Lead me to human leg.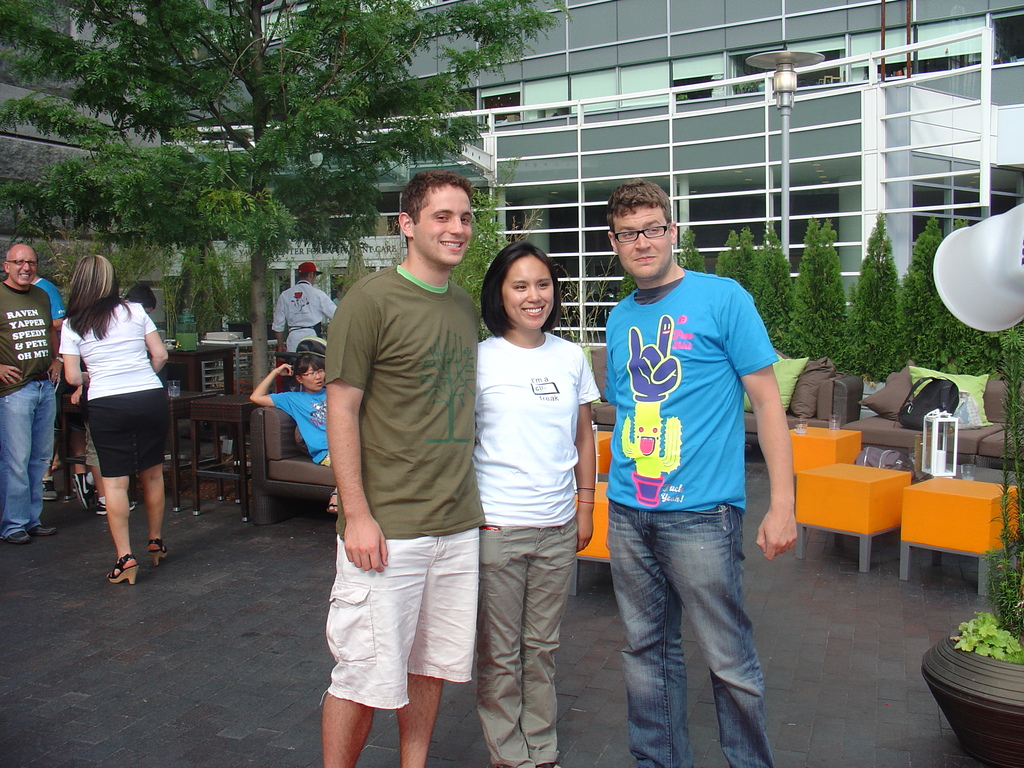
Lead to [101,385,133,579].
